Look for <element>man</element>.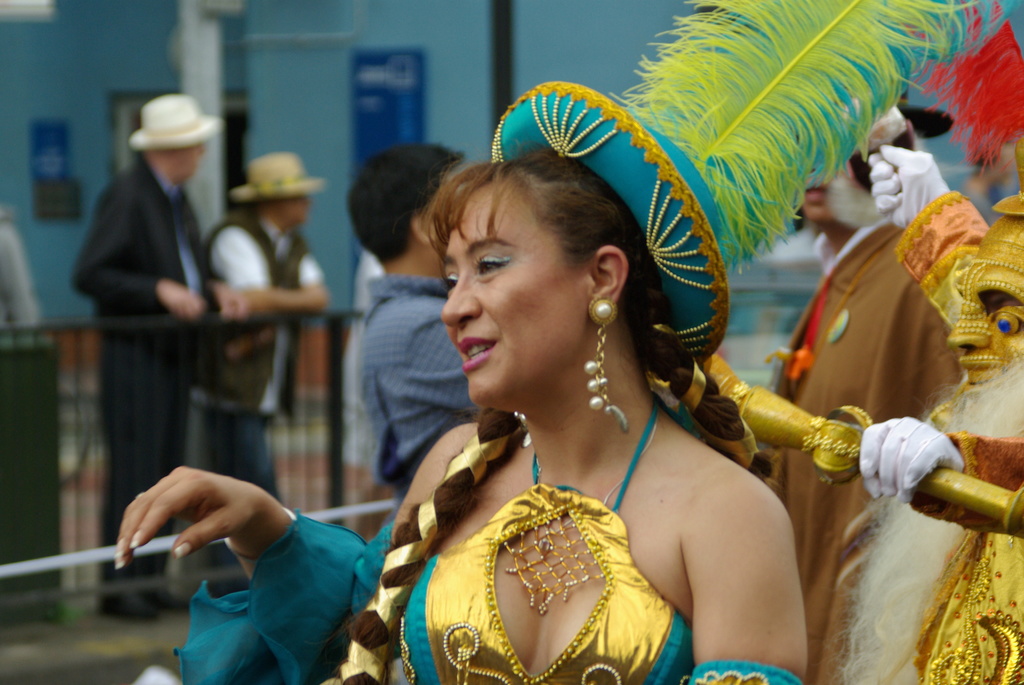
Found: [x1=188, y1=152, x2=325, y2=506].
